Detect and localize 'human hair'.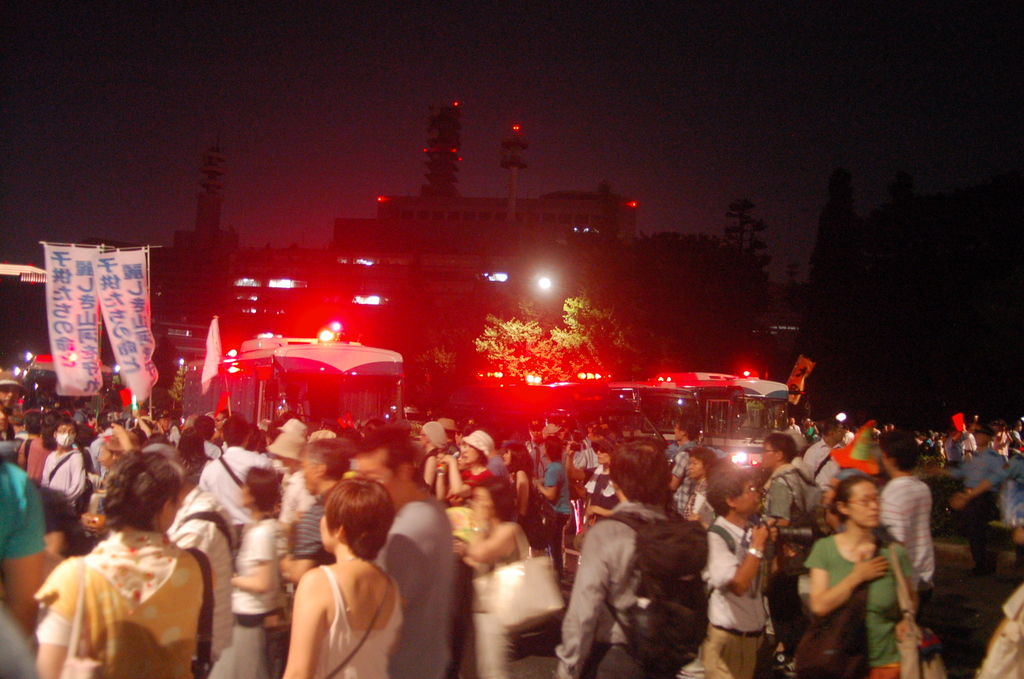
Localized at select_region(245, 466, 280, 514).
